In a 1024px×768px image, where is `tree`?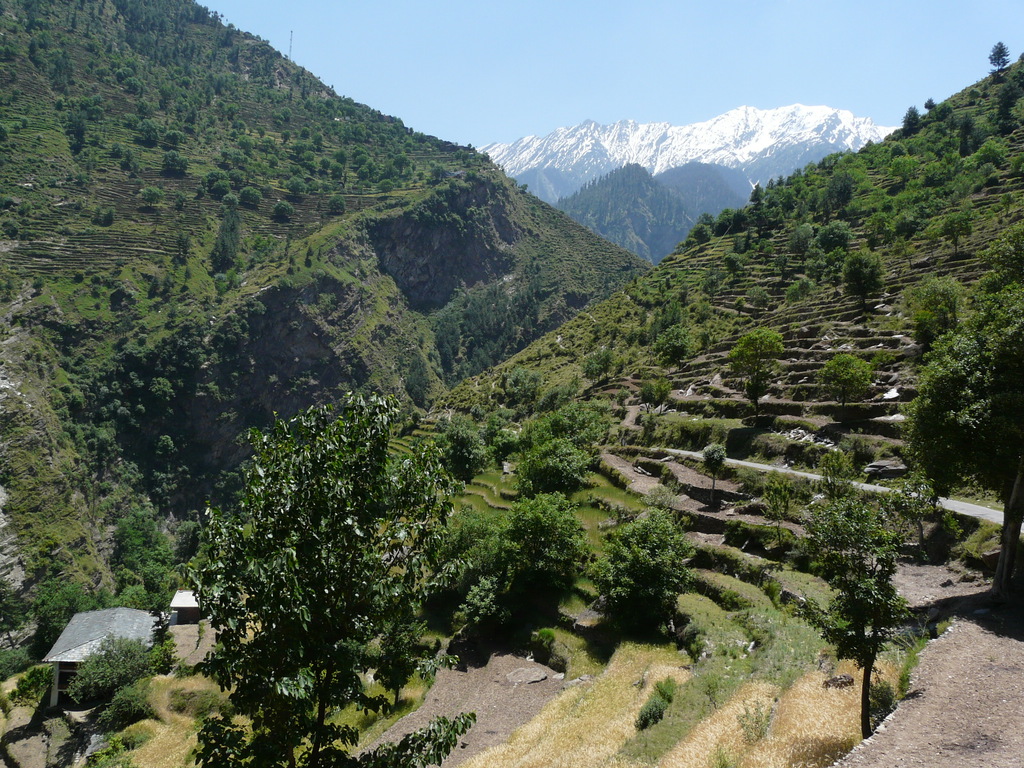
<region>0, 122, 11, 145</region>.
